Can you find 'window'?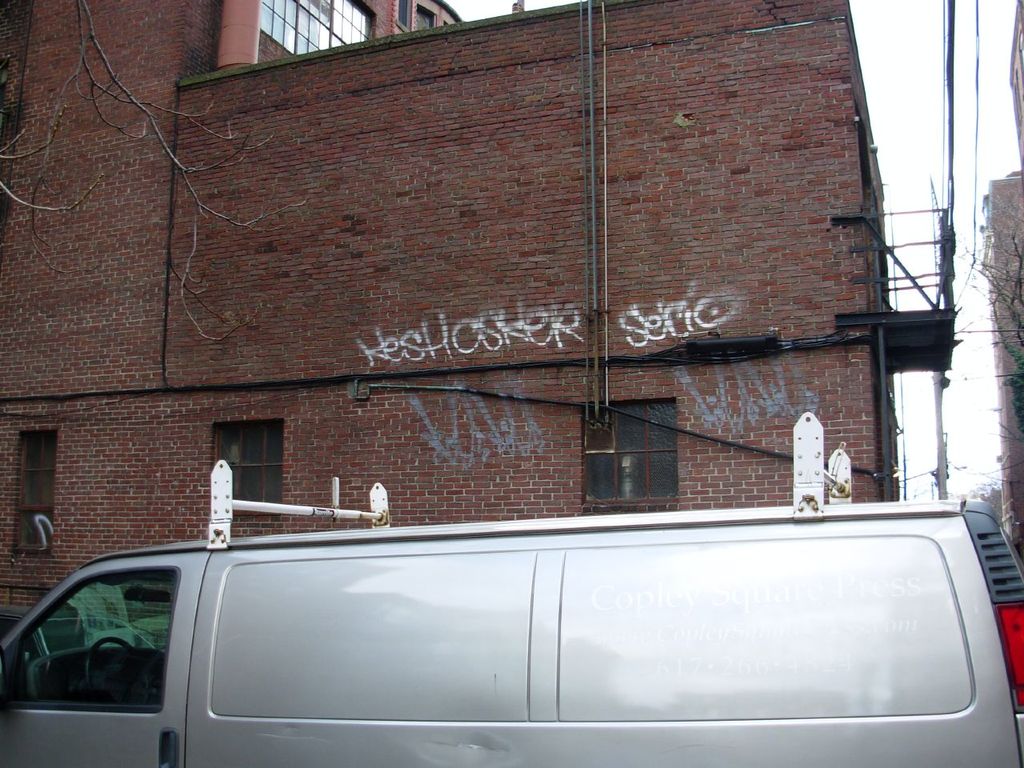
Yes, bounding box: 598,423,680,512.
